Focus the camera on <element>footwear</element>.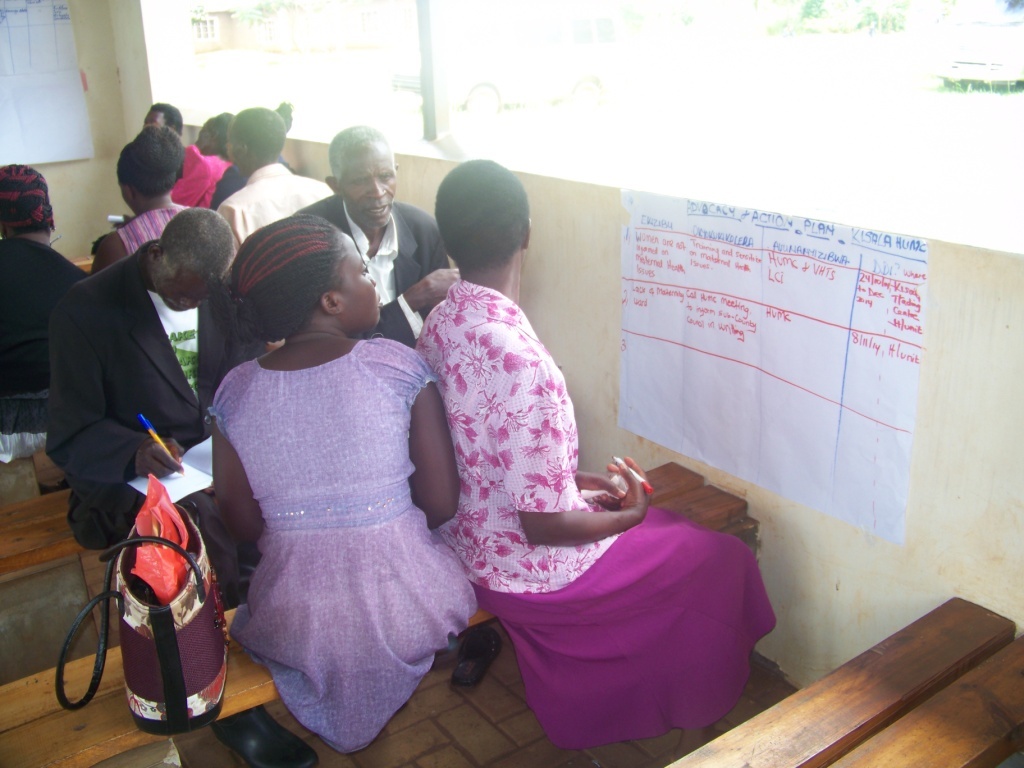
Focus region: x1=213, y1=692, x2=315, y2=767.
